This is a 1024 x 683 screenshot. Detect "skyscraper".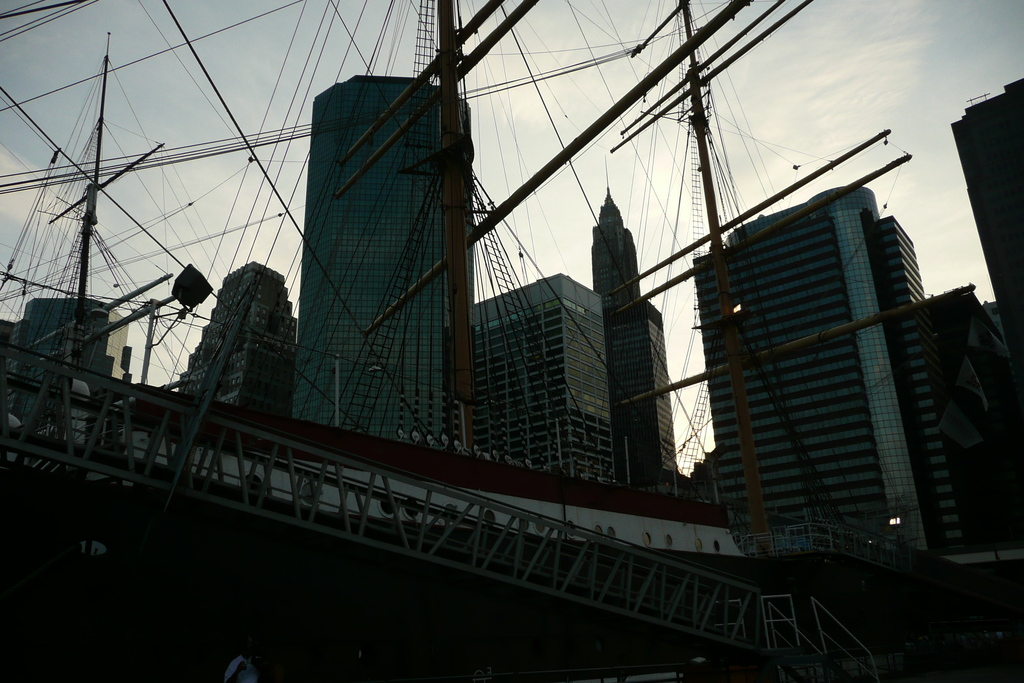
294/75/479/436.
